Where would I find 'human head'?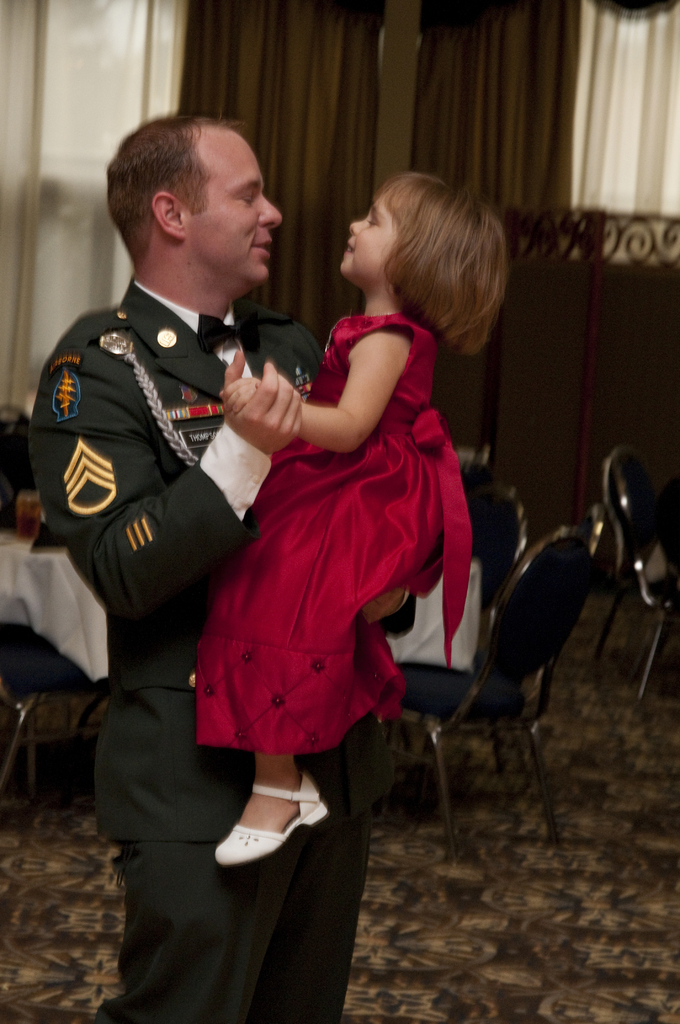
At Rect(336, 170, 502, 289).
